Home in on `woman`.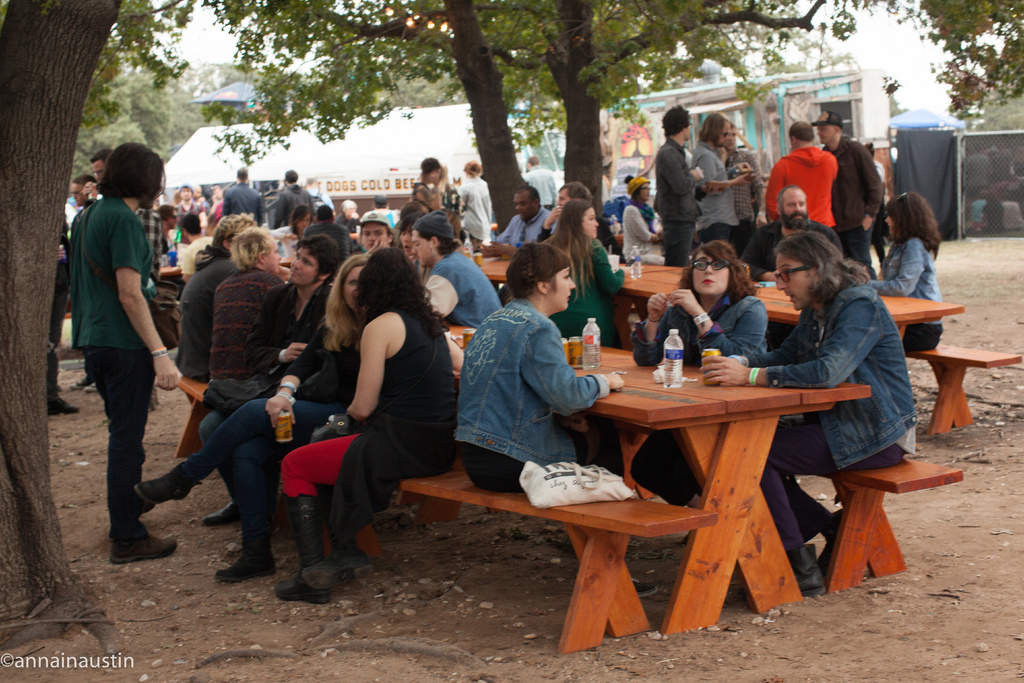
Homed in at box(637, 236, 753, 366).
